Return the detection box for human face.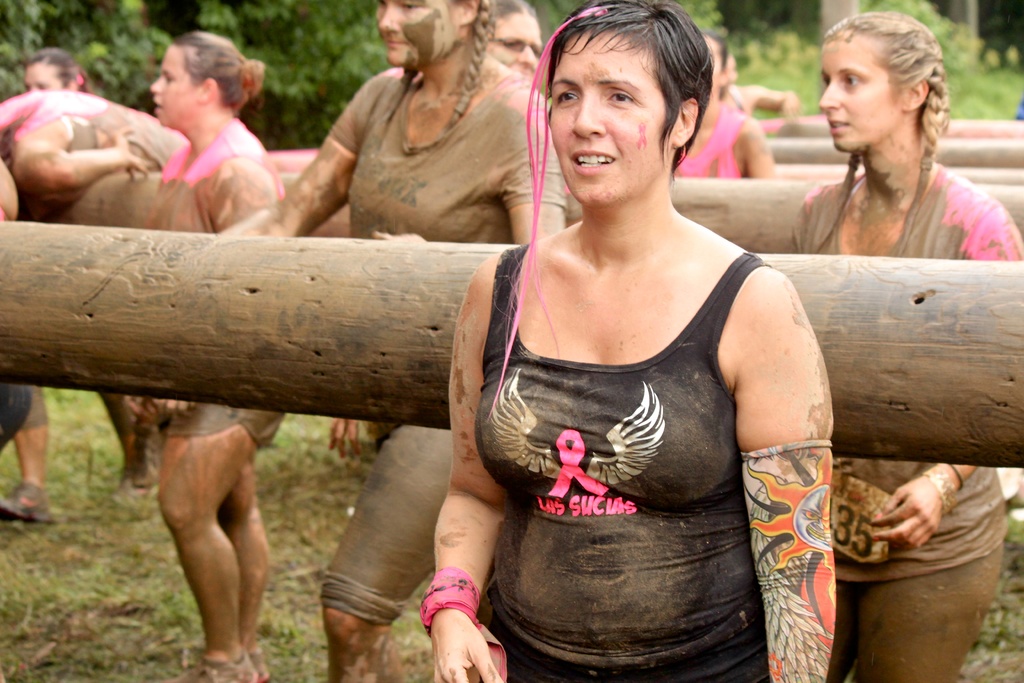
[375,0,458,70].
